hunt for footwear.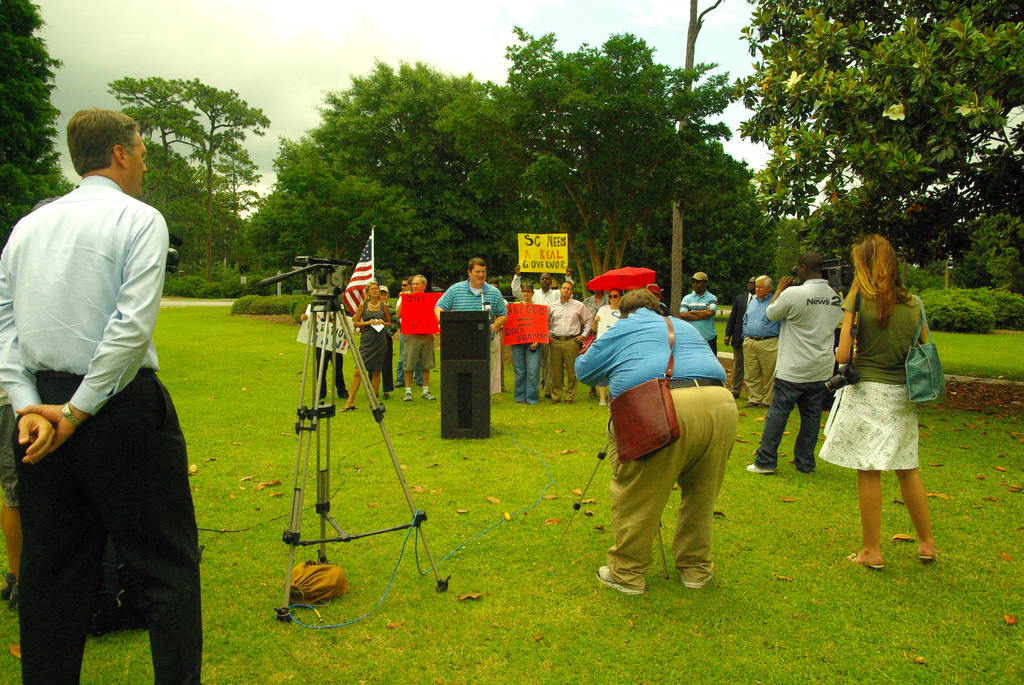
Hunted down at left=564, top=397, right=572, bottom=404.
